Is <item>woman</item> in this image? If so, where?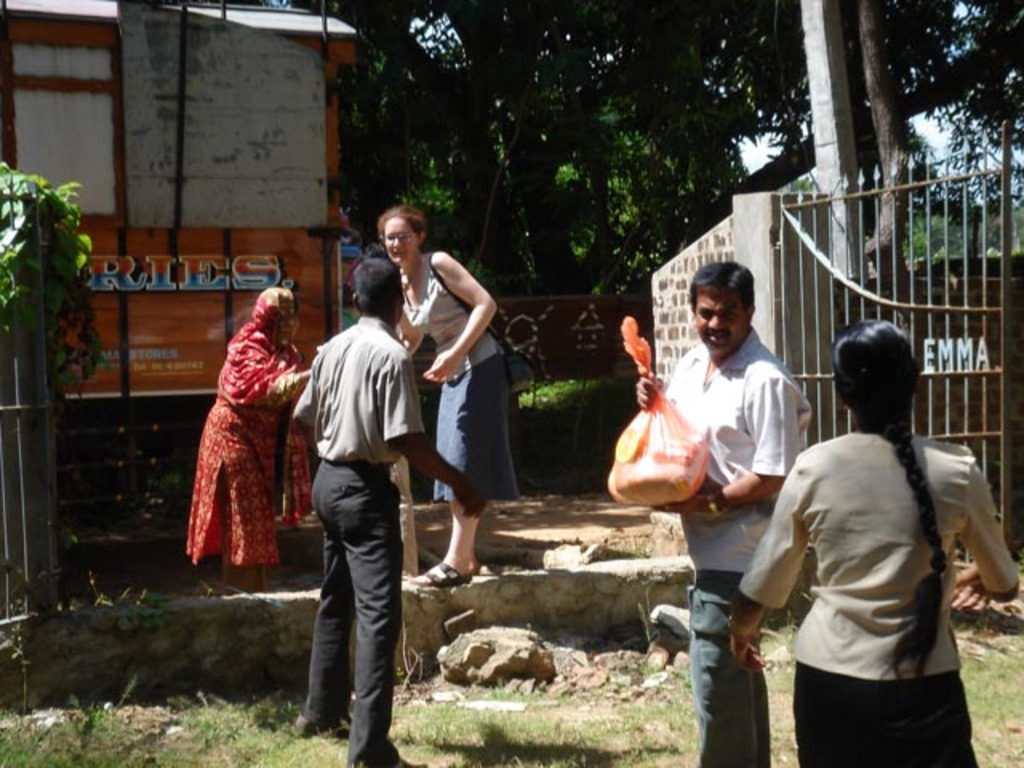
Yes, at crop(379, 205, 517, 590).
